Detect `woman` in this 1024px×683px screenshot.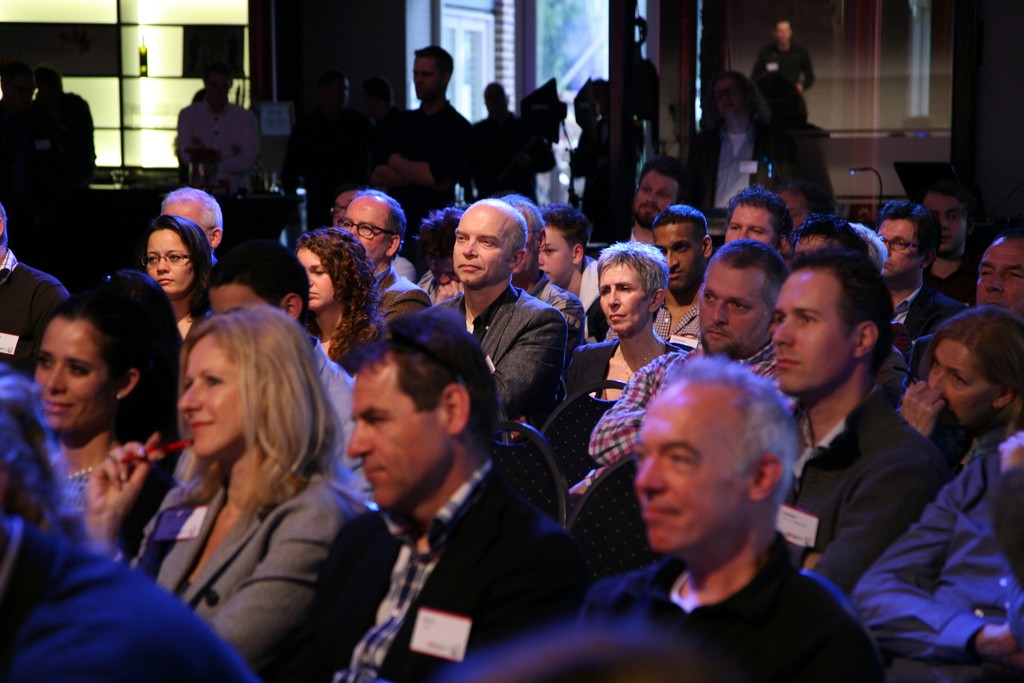
Detection: 140/213/216/345.
